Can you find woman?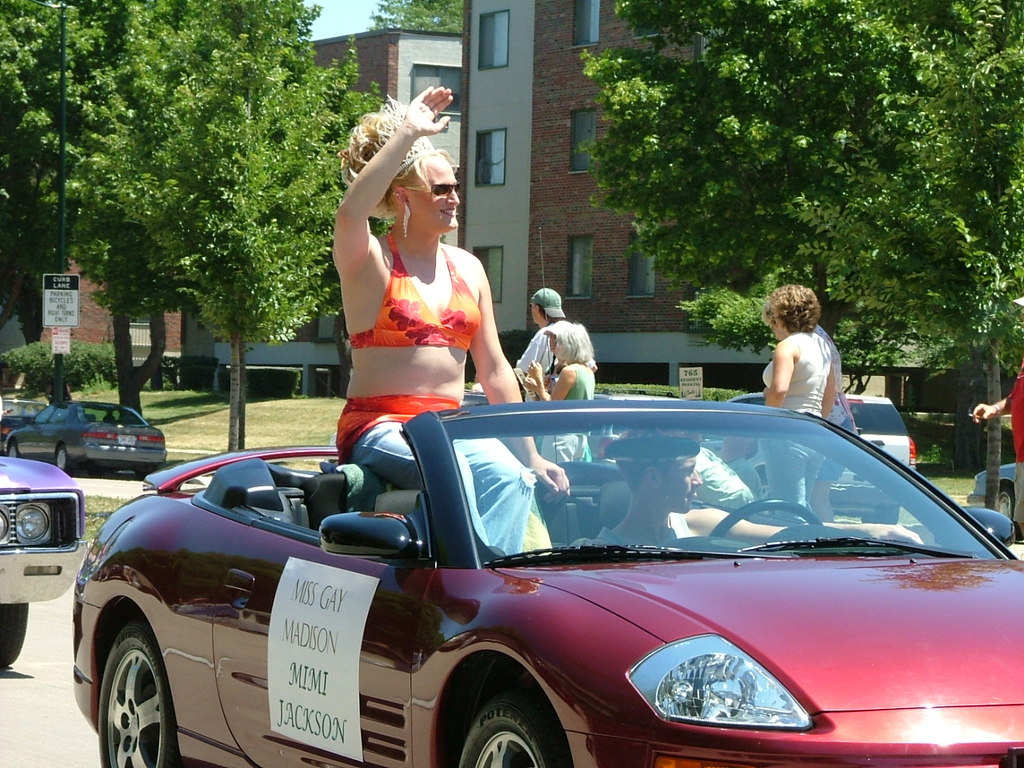
Yes, bounding box: l=330, t=85, r=570, b=558.
